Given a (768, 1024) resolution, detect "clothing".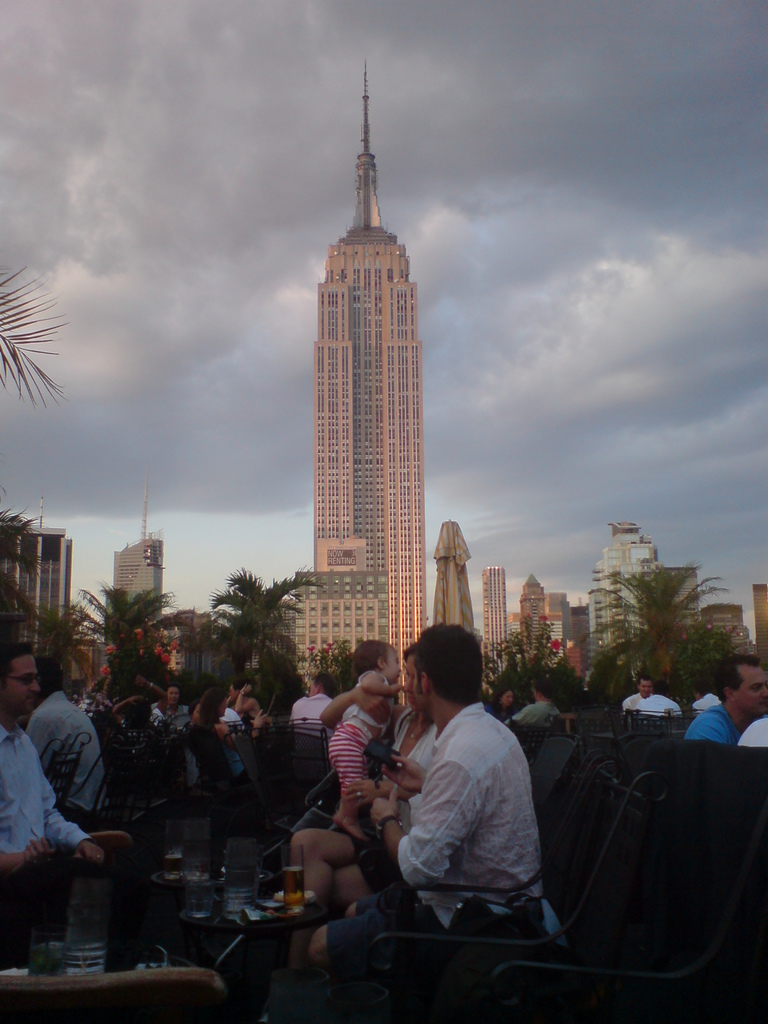
<region>684, 703, 731, 752</region>.
